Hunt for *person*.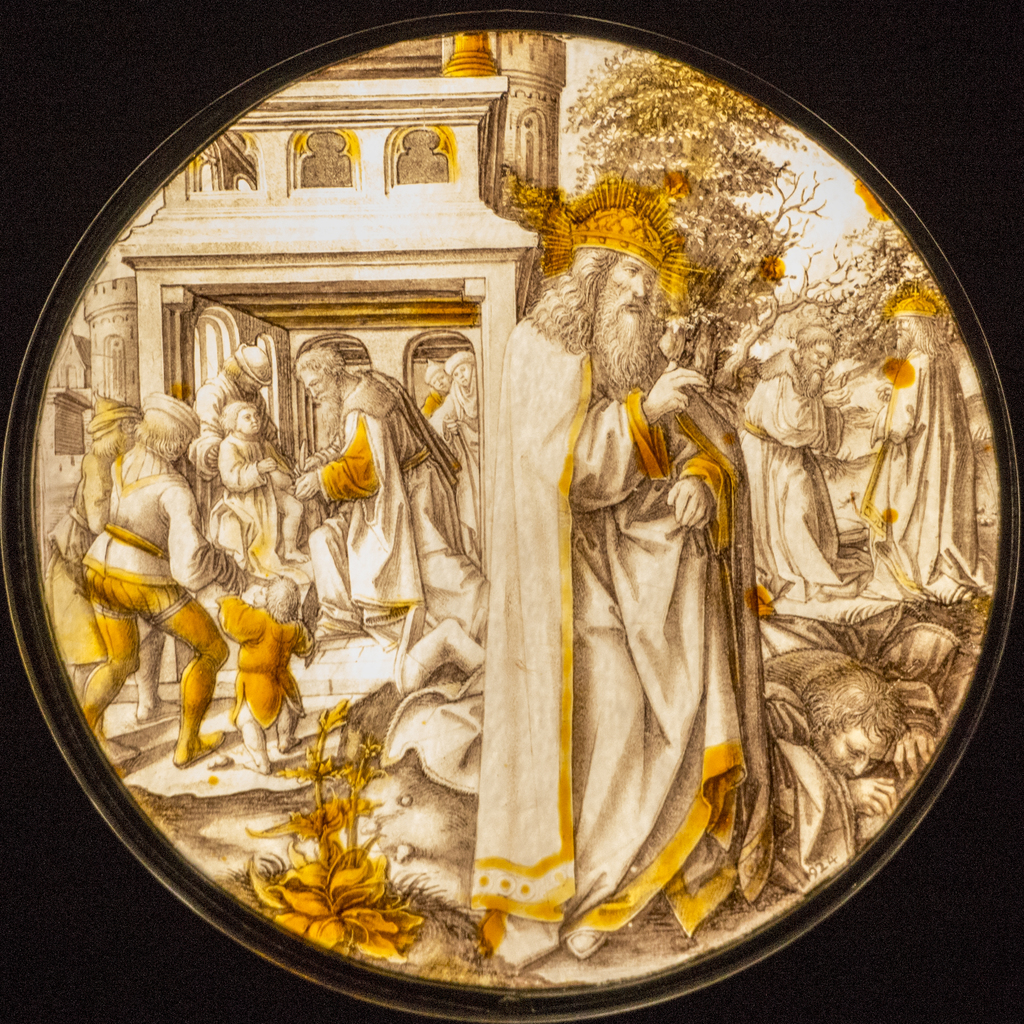
Hunted down at locate(187, 335, 295, 489).
